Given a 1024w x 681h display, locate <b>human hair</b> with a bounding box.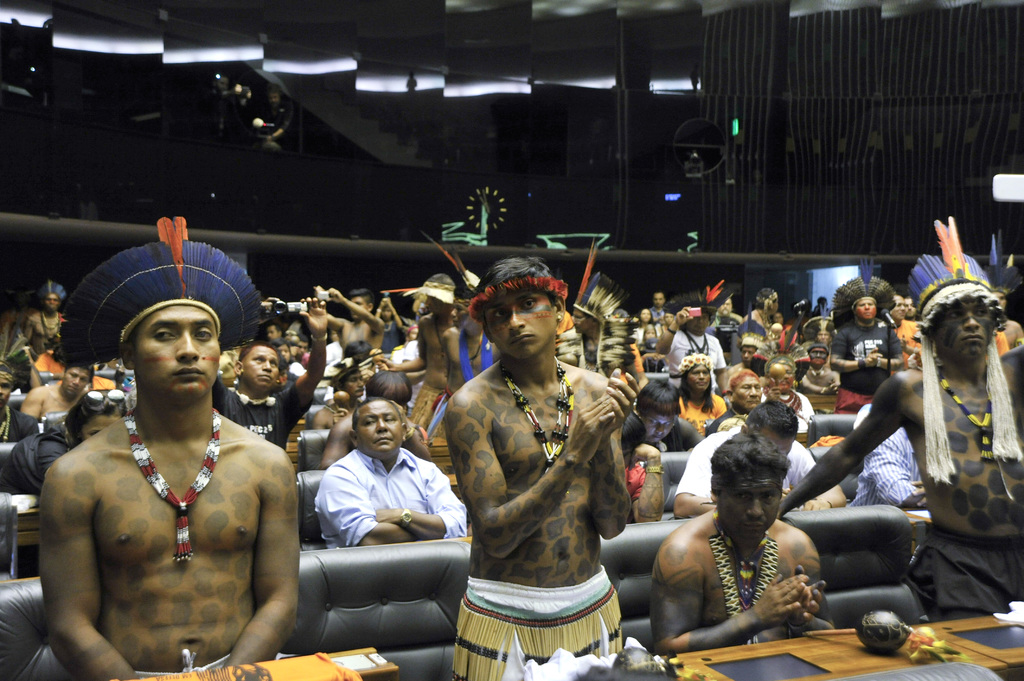
Located: 470, 254, 557, 308.
